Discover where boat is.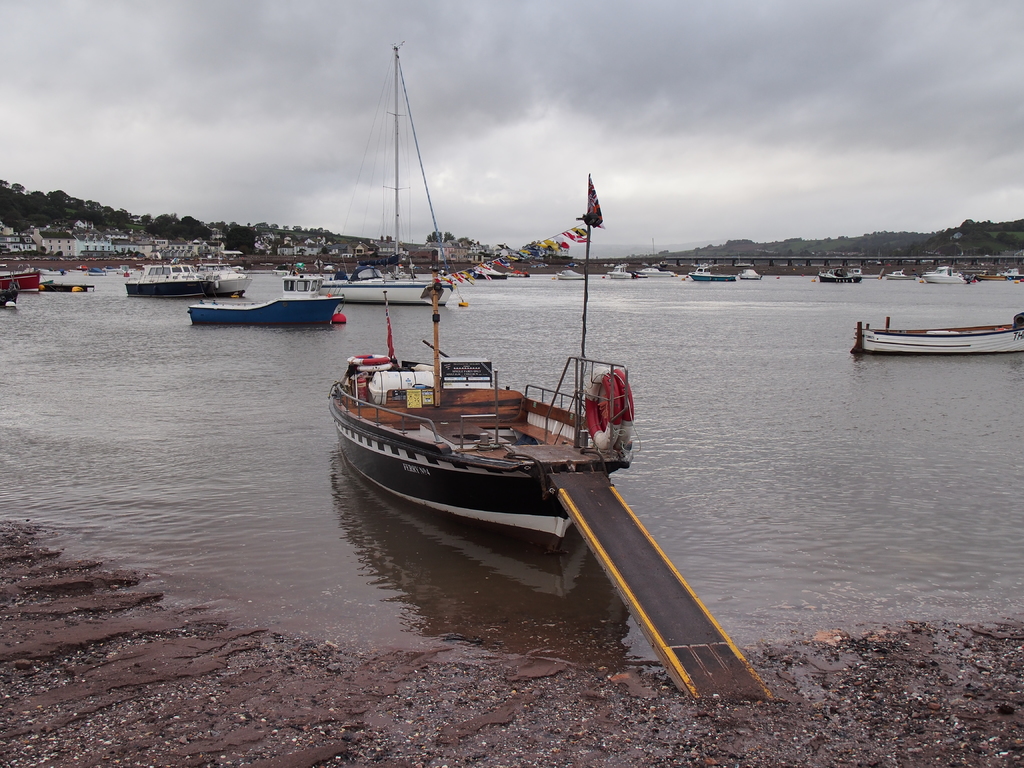
Discovered at x1=188 y1=291 x2=343 y2=324.
